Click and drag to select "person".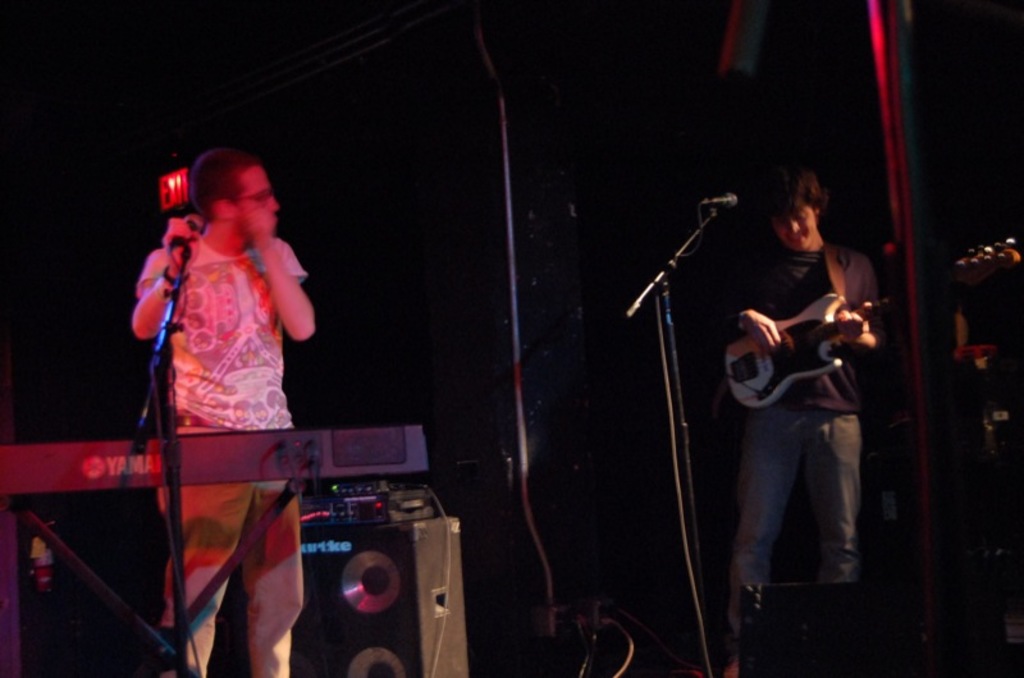
Selection: left=718, top=169, right=884, bottom=677.
